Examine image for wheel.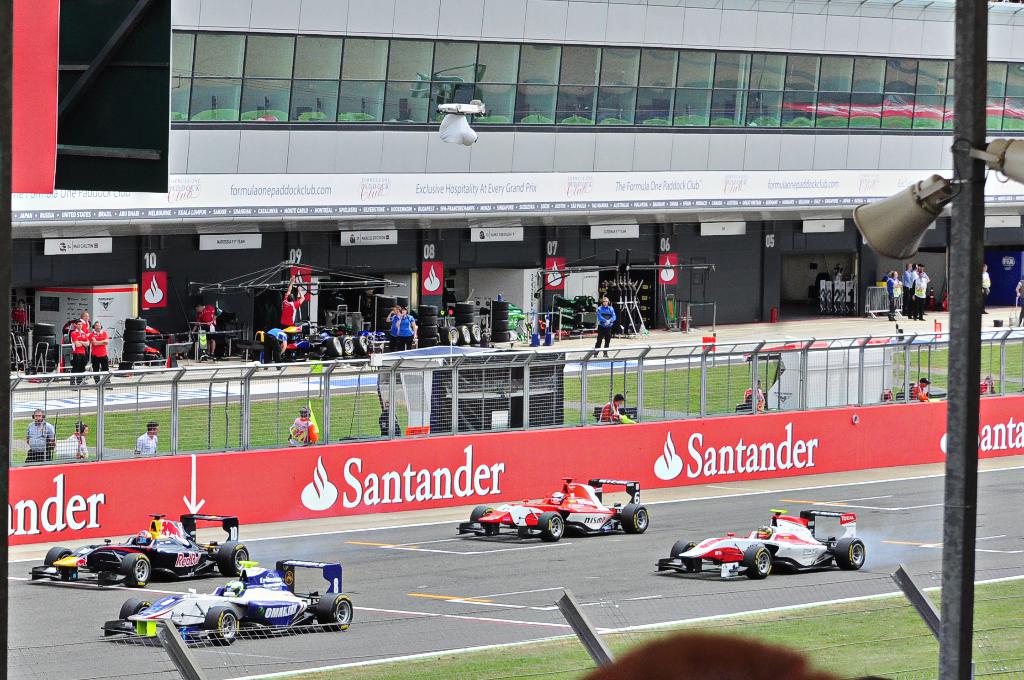
Examination result: l=419, t=305, r=438, b=313.
